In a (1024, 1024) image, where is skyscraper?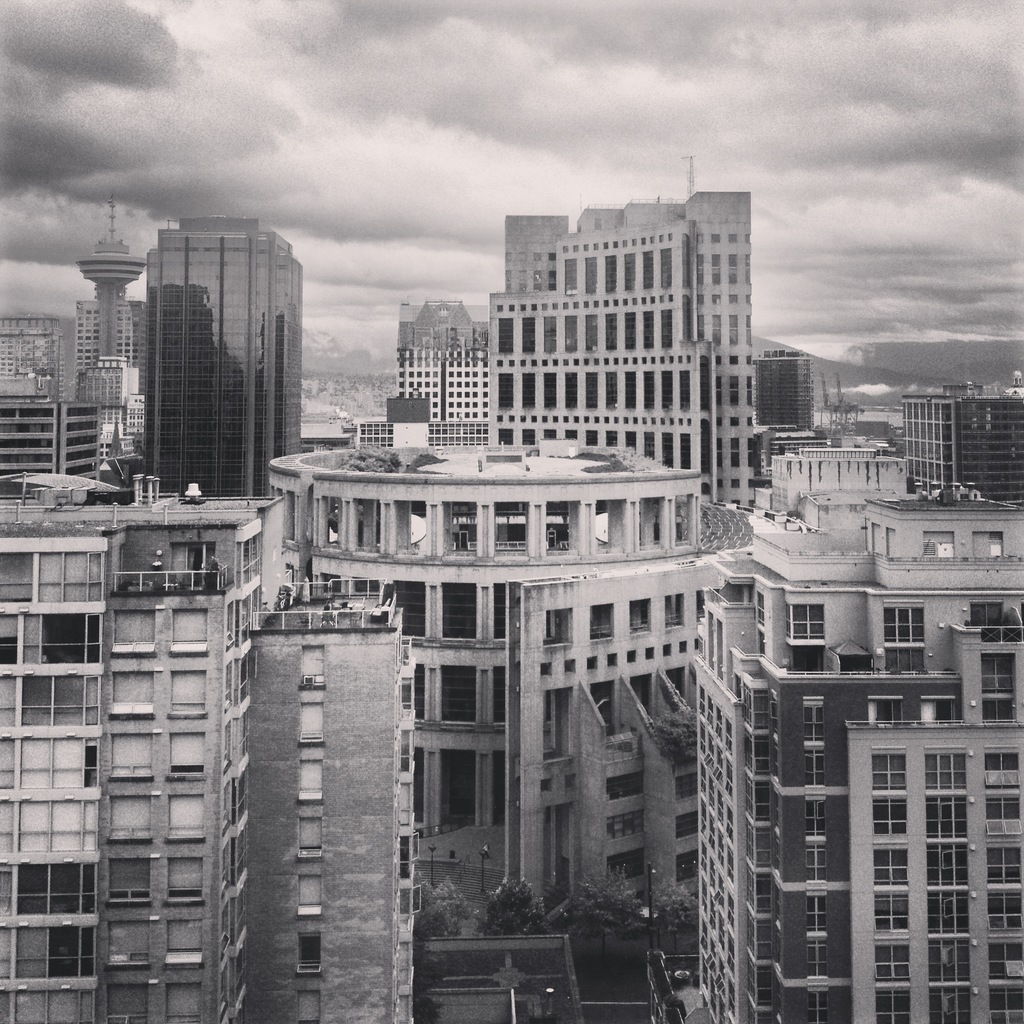
Rect(138, 215, 301, 492).
